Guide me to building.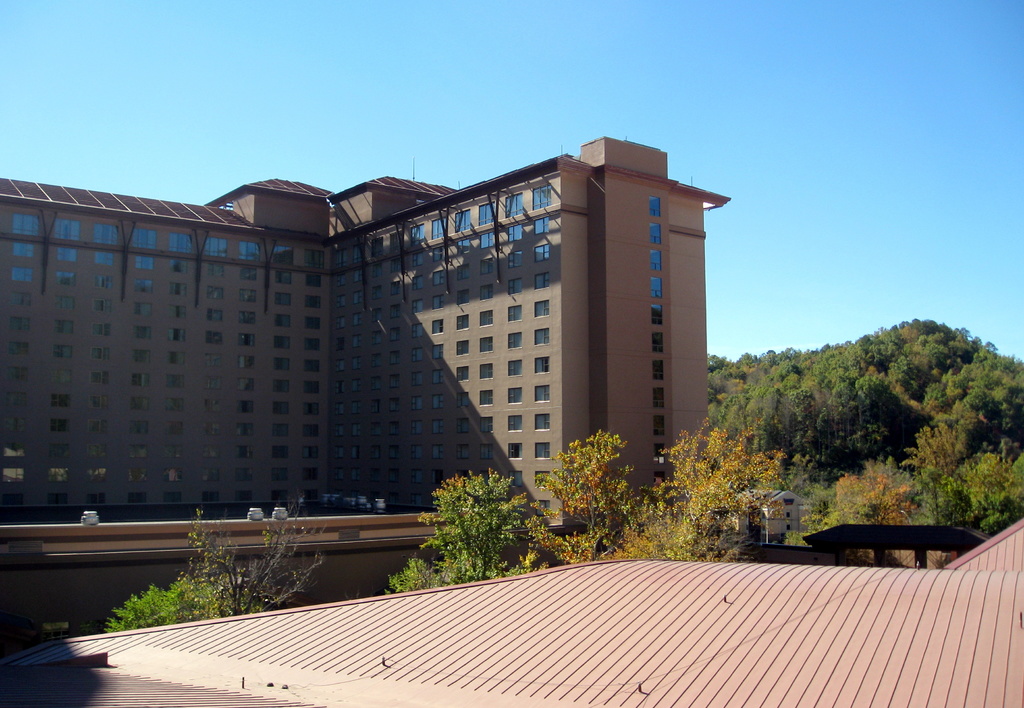
Guidance: crop(0, 128, 735, 643).
